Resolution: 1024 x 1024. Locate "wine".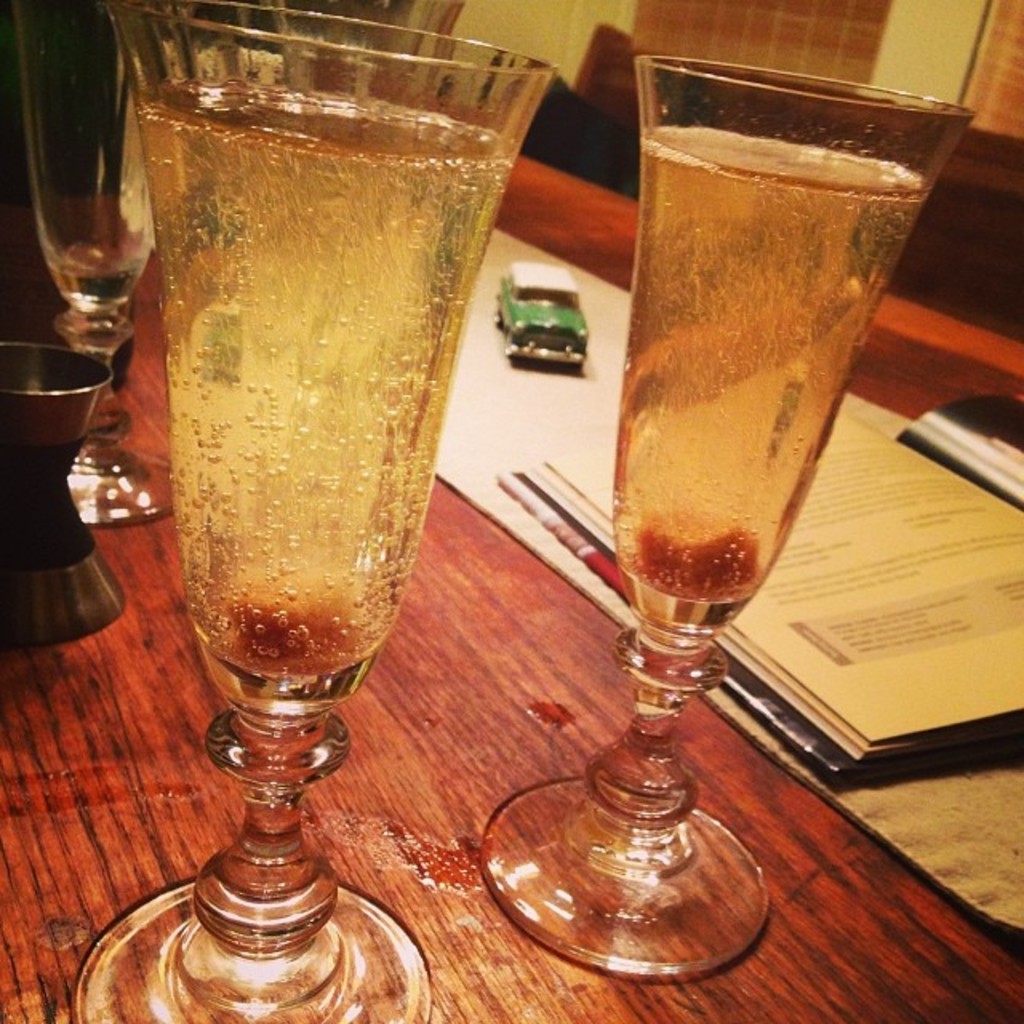
(147, 77, 509, 714).
